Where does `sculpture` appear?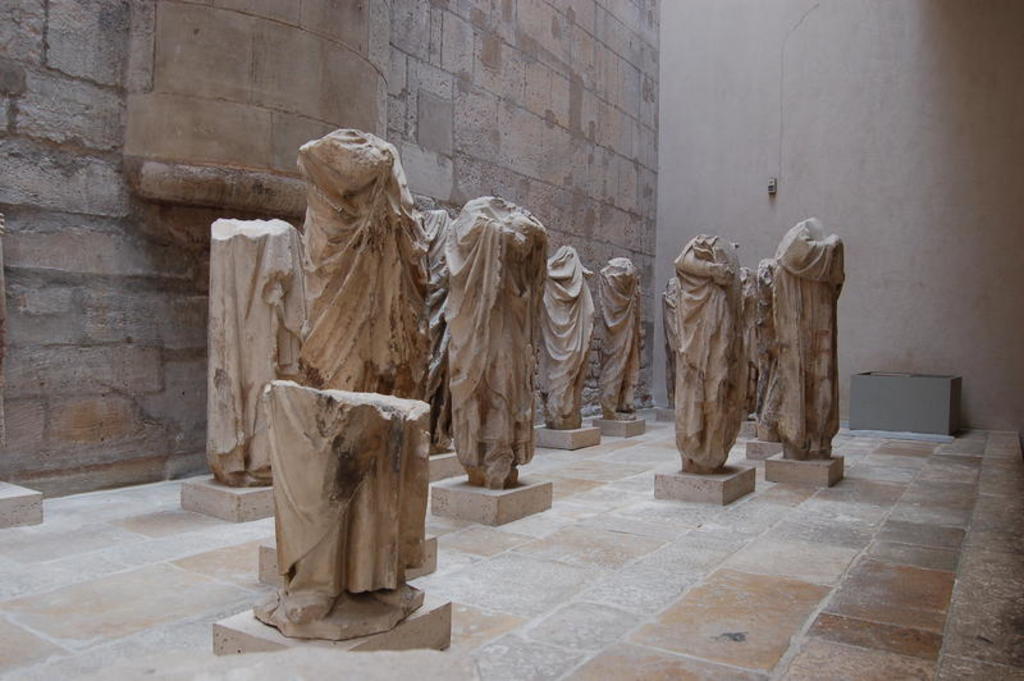
Appears at {"x1": 541, "y1": 251, "x2": 598, "y2": 439}.
